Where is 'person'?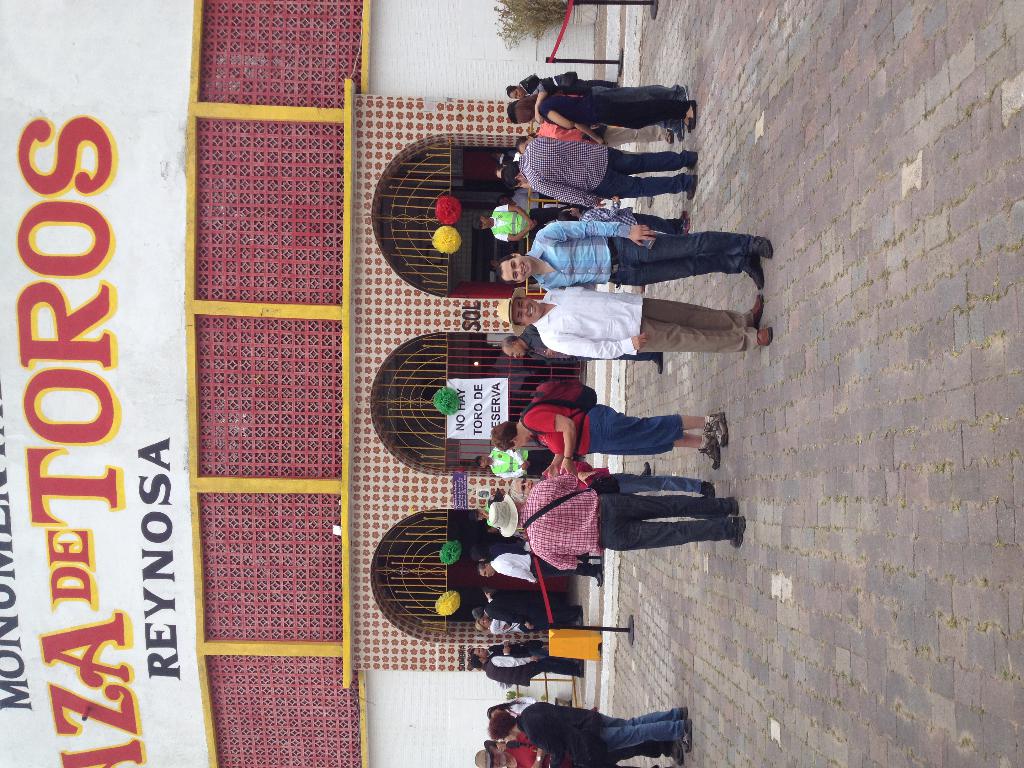
detection(495, 286, 774, 363).
